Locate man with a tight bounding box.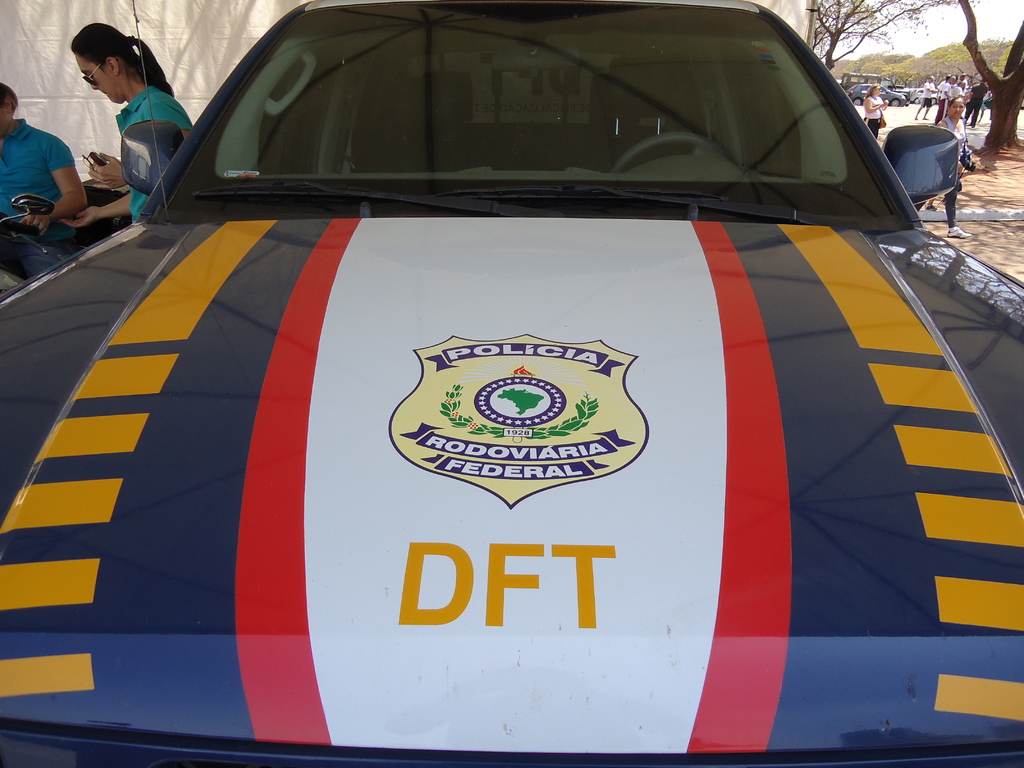
[x1=933, y1=71, x2=959, y2=116].
